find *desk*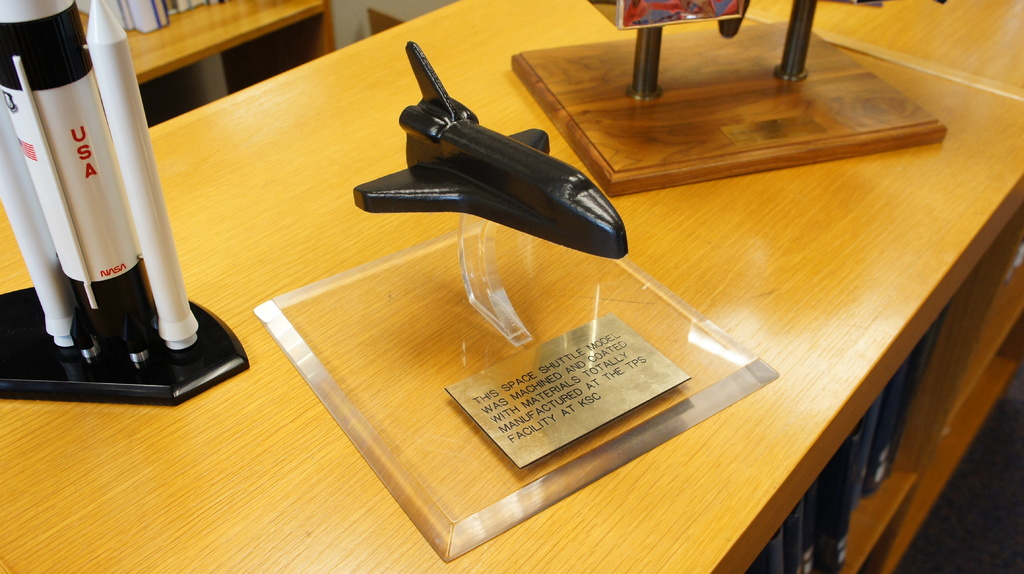
[0, 0, 1023, 573]
